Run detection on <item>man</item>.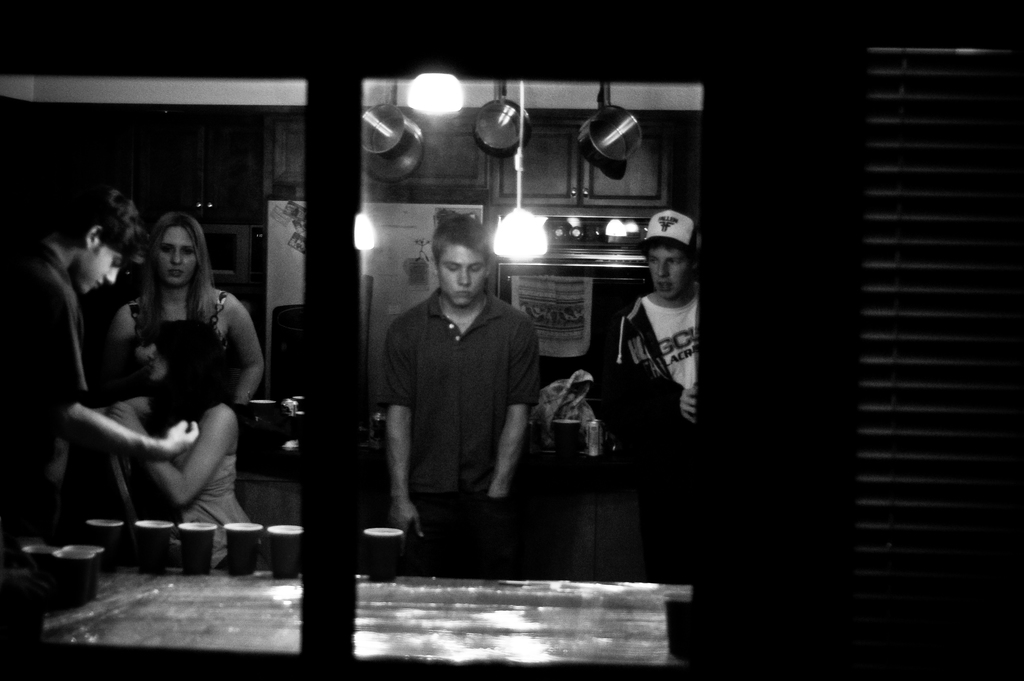
Result: bbox=(0, 174, 195, 519).
